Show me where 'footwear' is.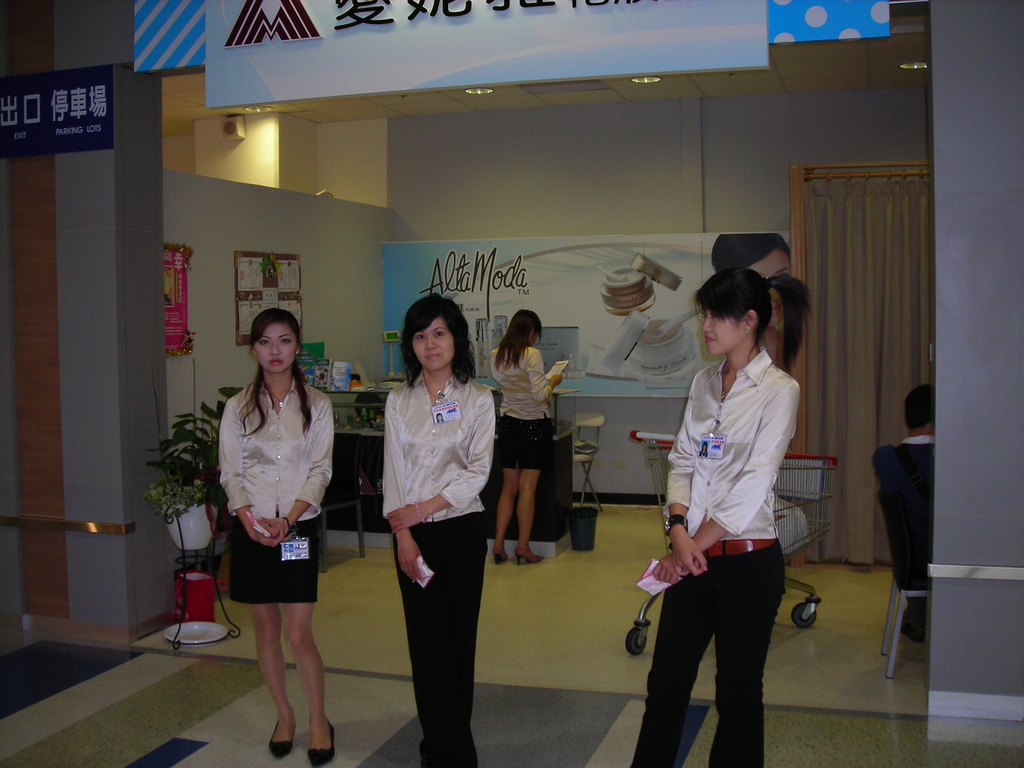
'footwear' is at BBox(306, 719, 340, 767).
